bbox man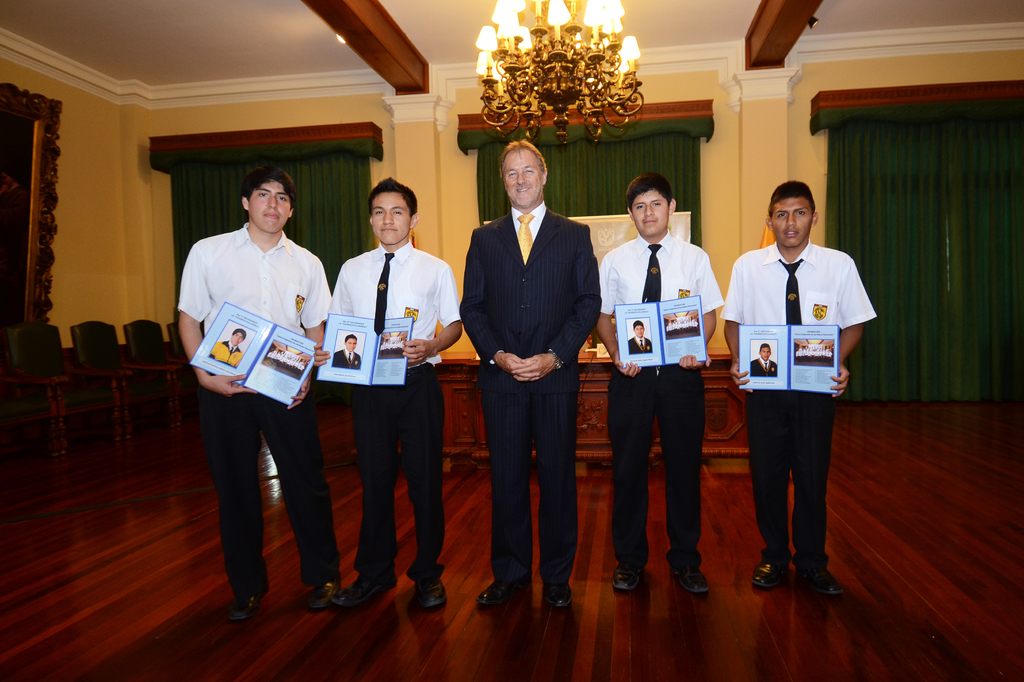
627, 317, 664, 358
